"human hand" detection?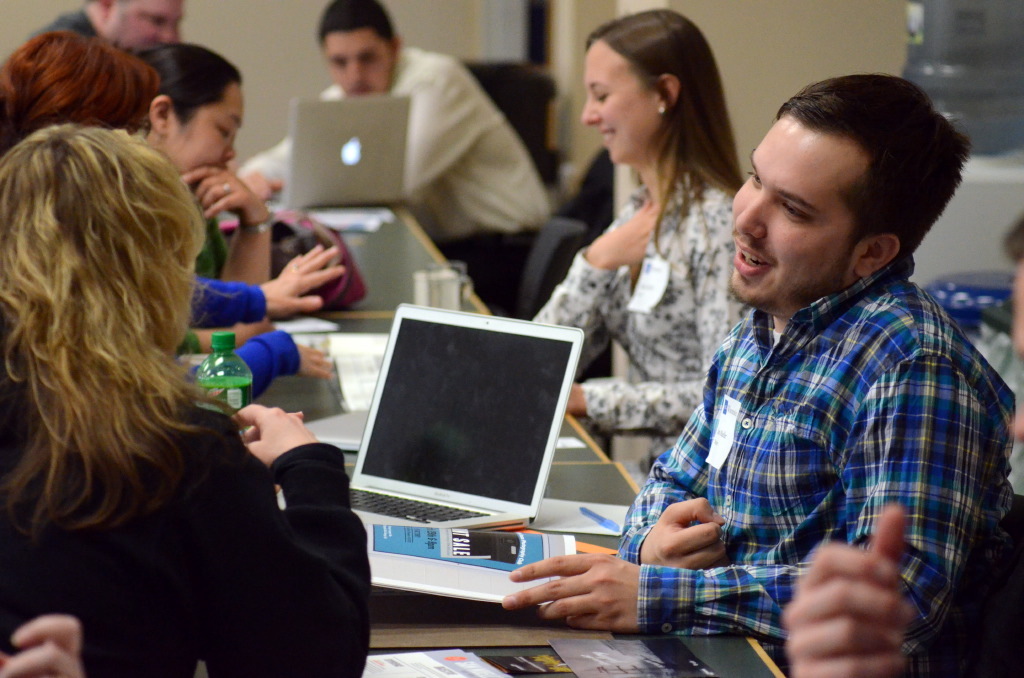
bbox(241, 408, 306, 495)
